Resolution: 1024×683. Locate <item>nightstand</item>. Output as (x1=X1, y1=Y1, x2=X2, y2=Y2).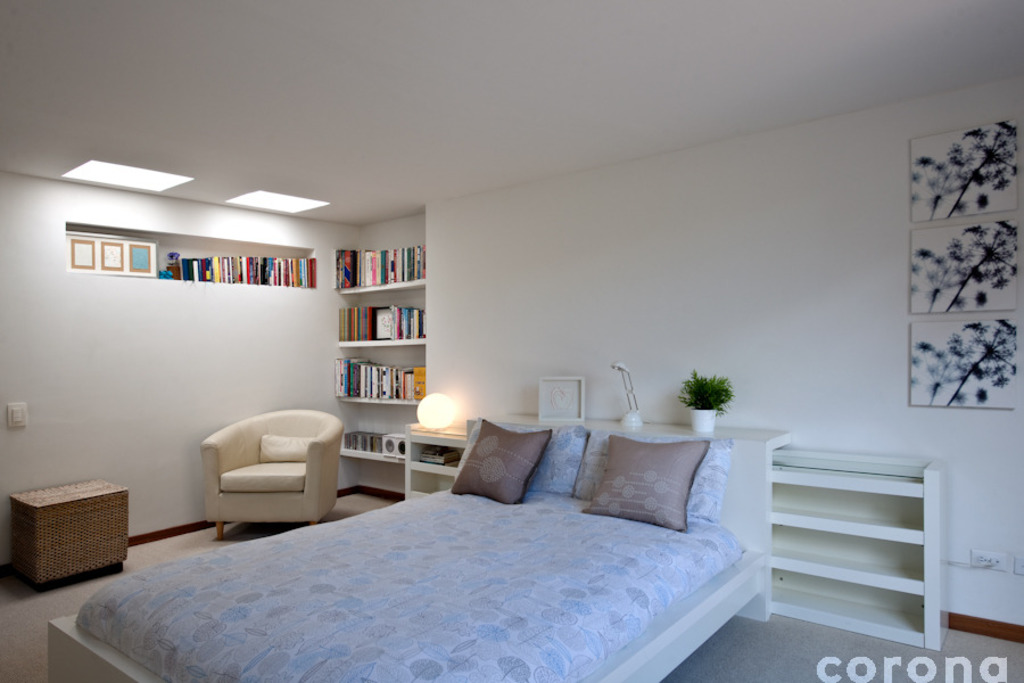
(x1=399, y1=412, x2=476, y2=503).
